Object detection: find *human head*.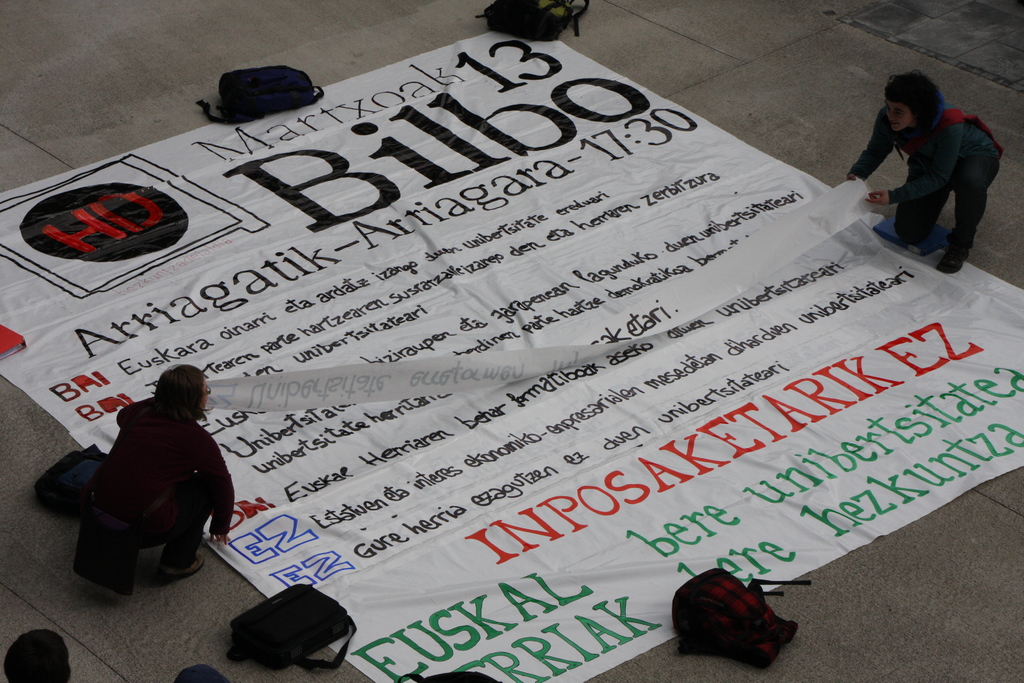
148, 364, 202, 416.
